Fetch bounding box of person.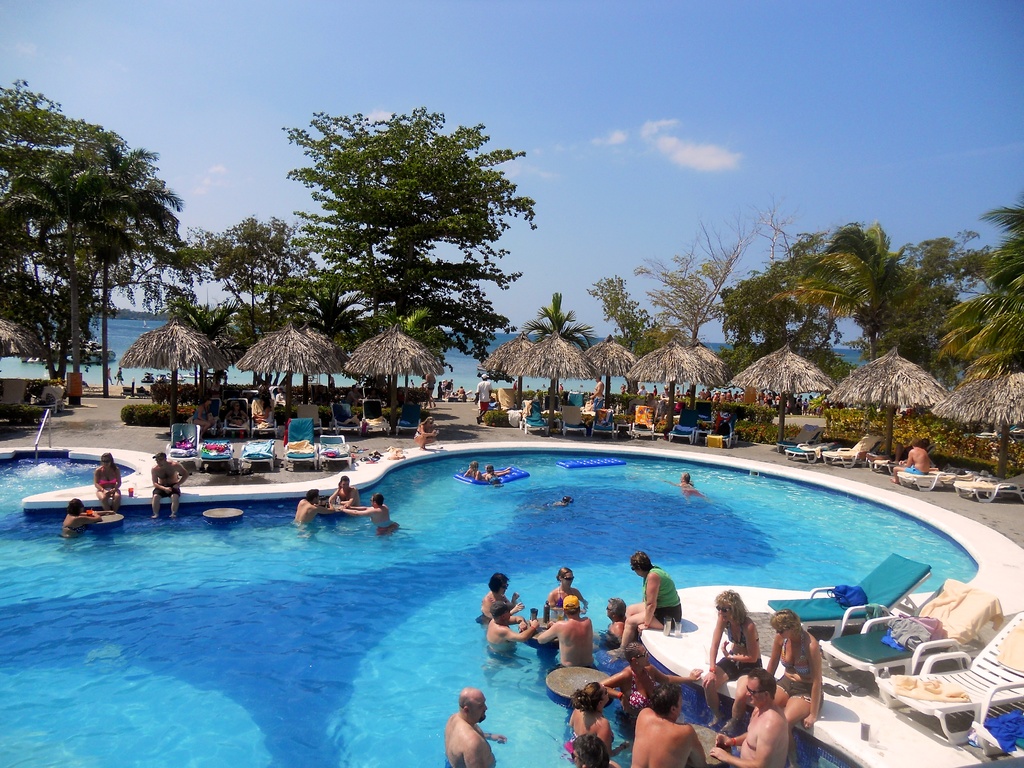
Bbox: (left=411, top=416, right=441, bottom=450).
